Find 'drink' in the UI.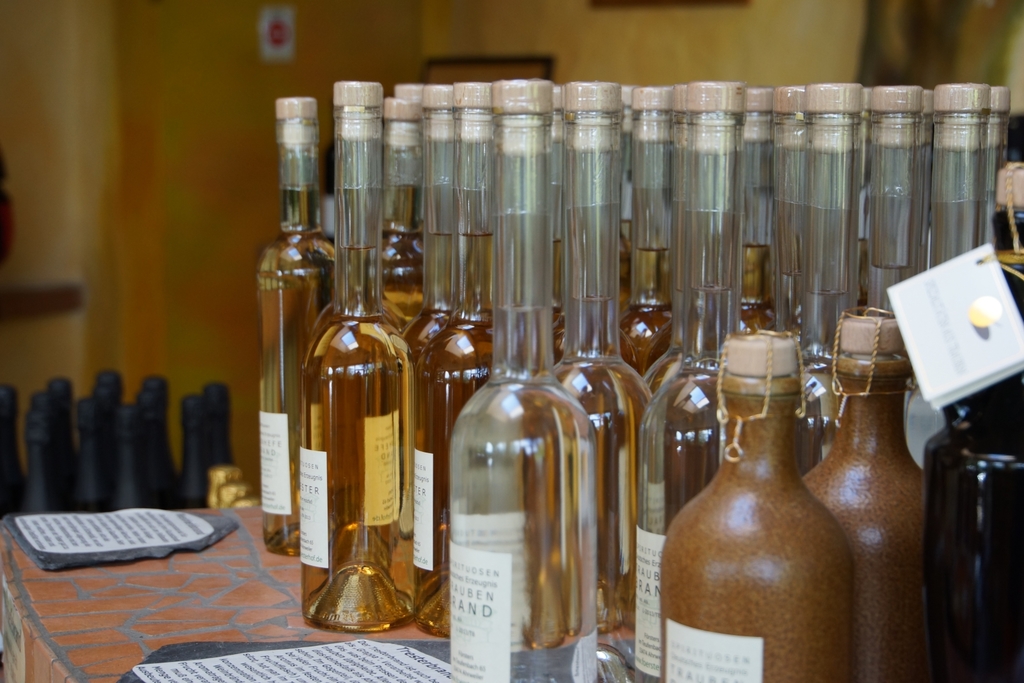
UI element at bbox(415, 227, 443, 346).
